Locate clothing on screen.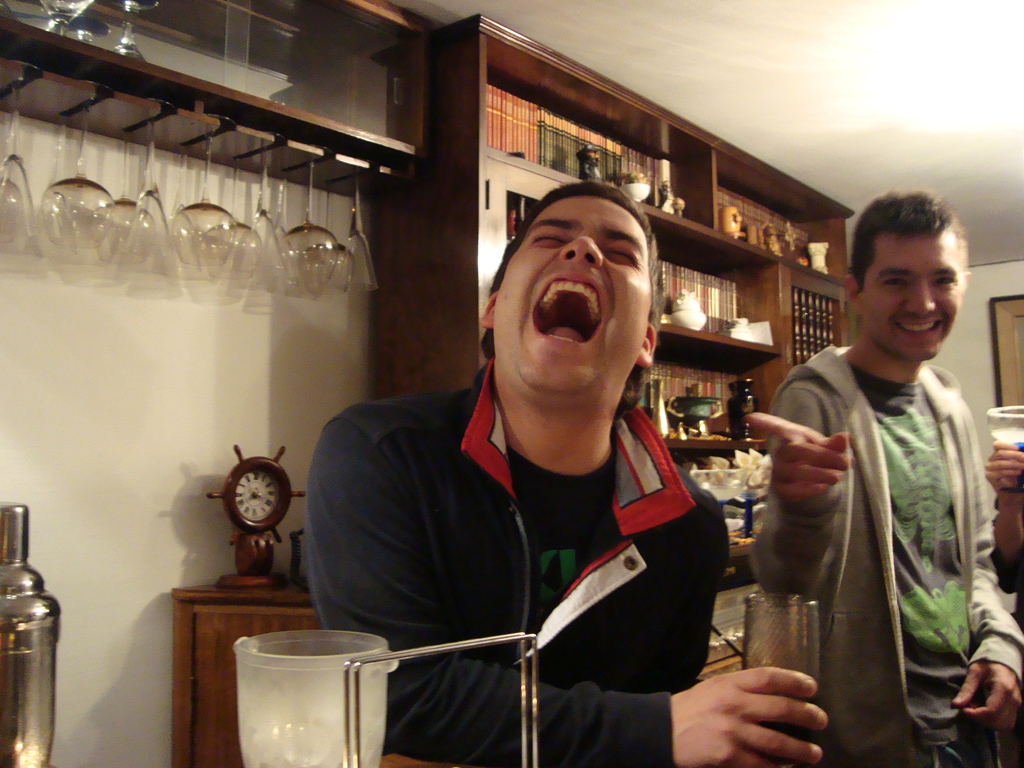
On screen at 301,360,731,767.
